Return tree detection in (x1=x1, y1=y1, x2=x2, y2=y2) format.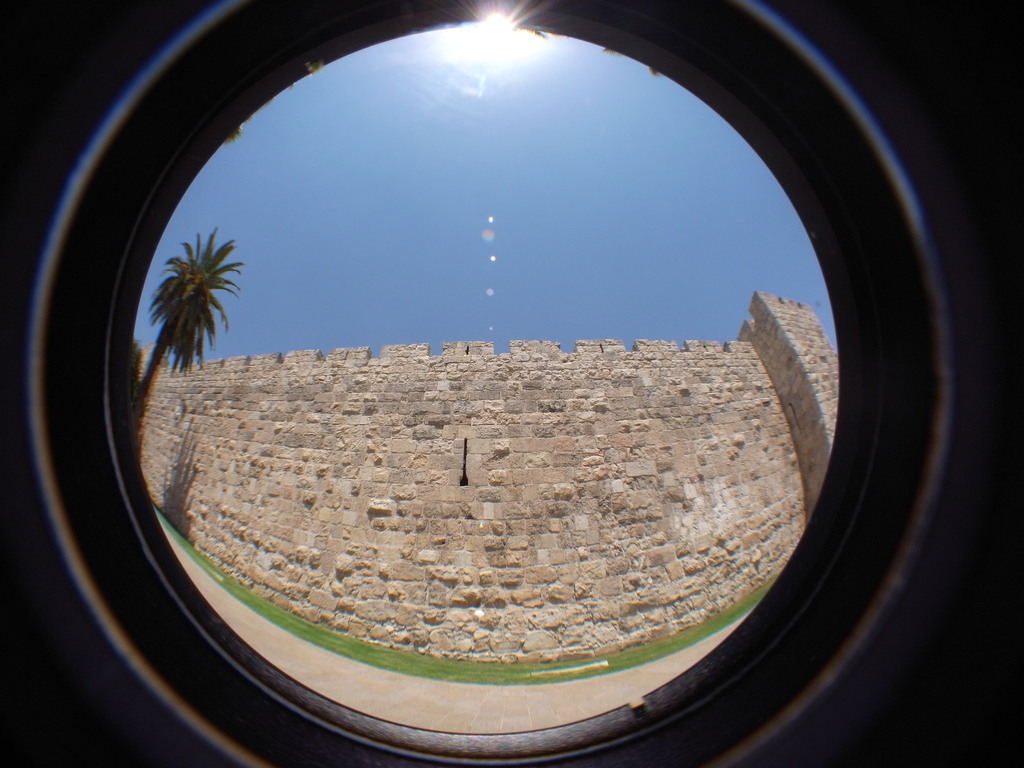
(x1=131, y1=223, x2=241, y2=436).
